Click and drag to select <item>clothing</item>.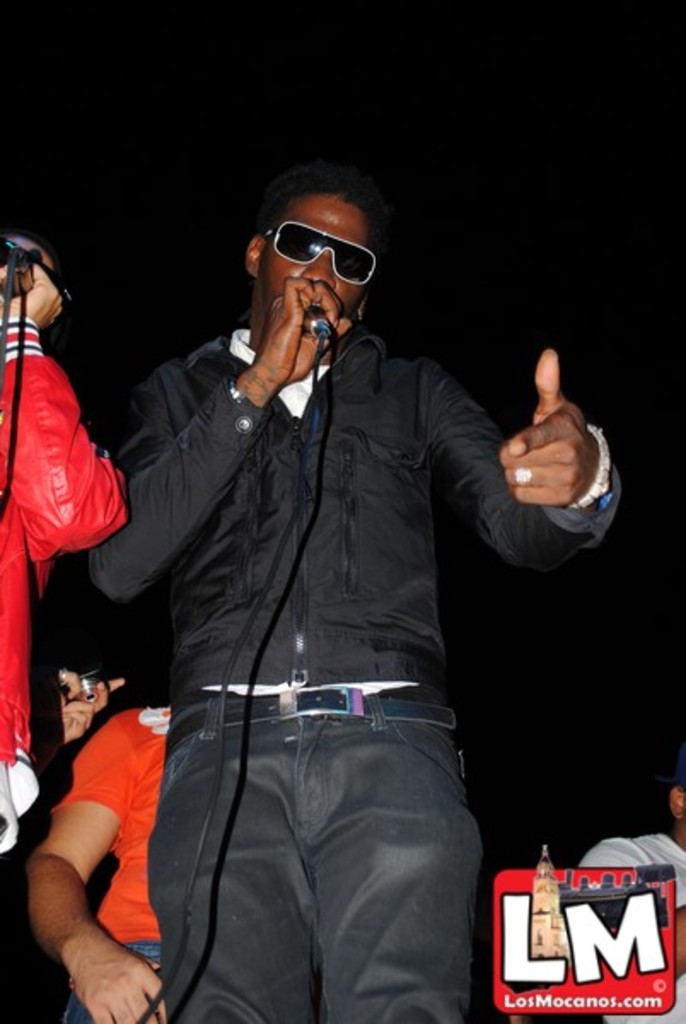
Selection: 0,319,137,855.
